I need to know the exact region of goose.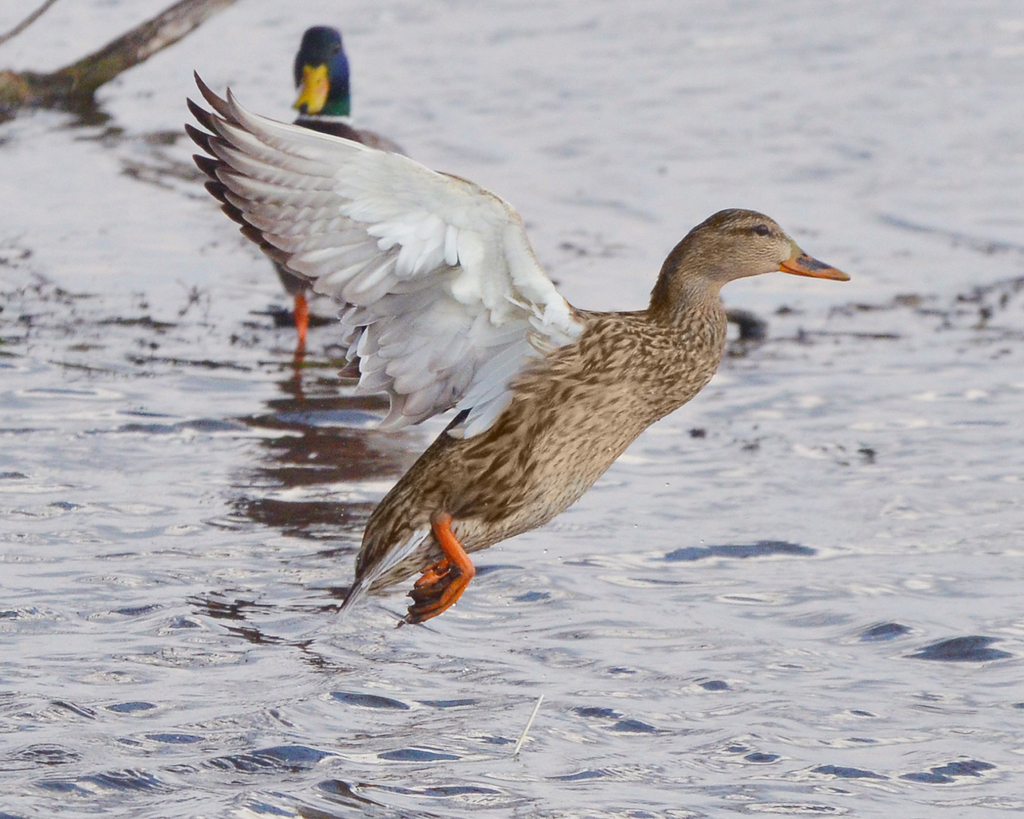
Region: crop(186, 83, 855, 628).
